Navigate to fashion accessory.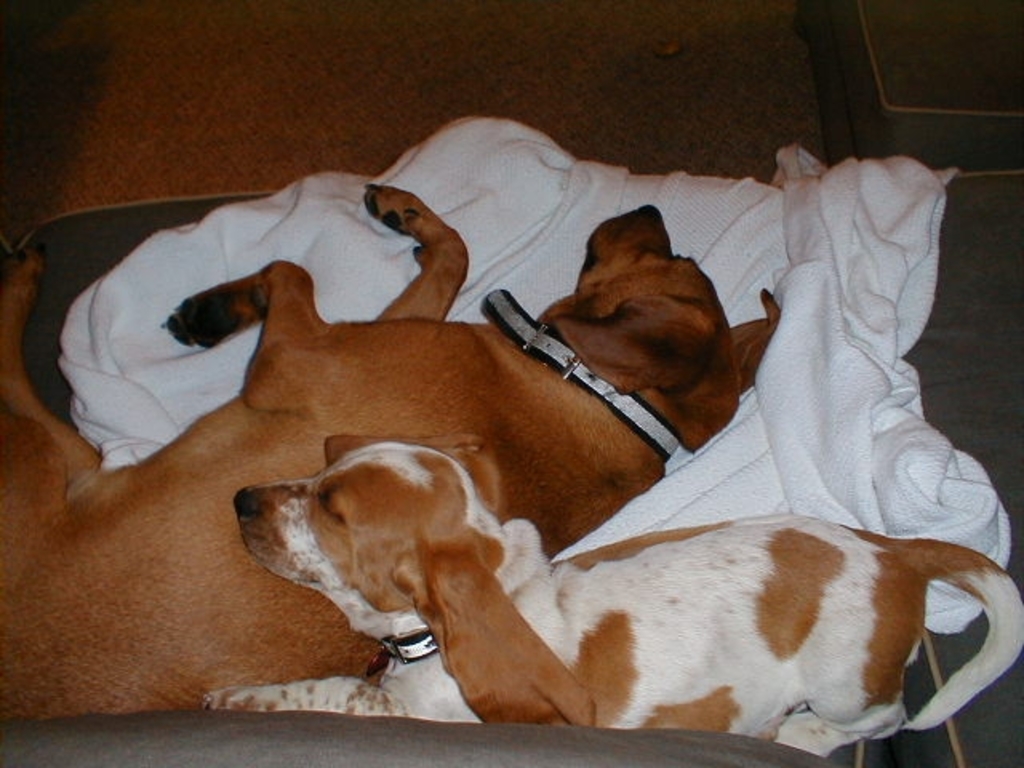
Navigation target: rect(480, 286, 680, 462).
